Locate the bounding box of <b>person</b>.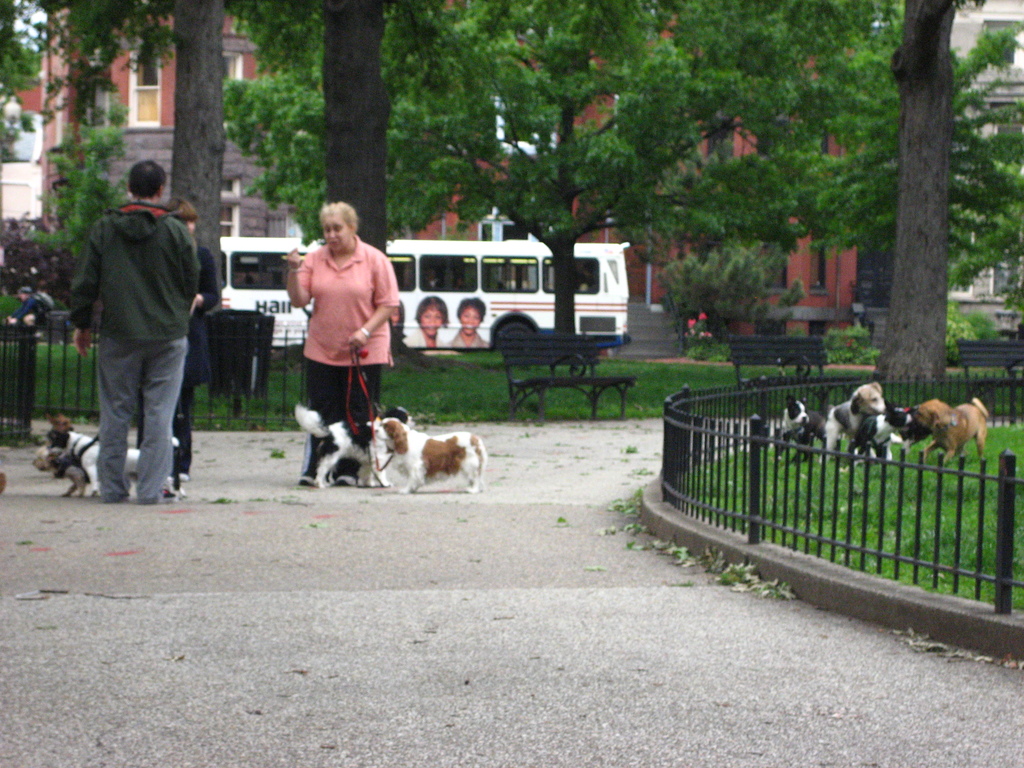
Bounding box: box(68, 162, 204, 506).
